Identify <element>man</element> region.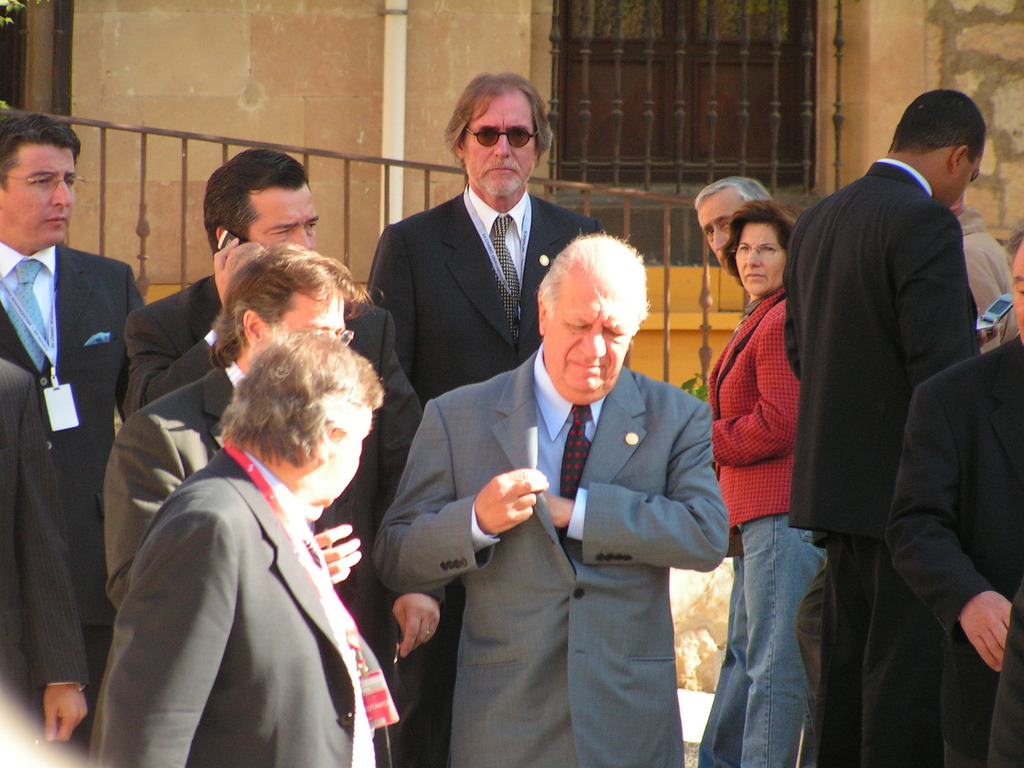
Region: BBox(88, 328, 387, 767).
